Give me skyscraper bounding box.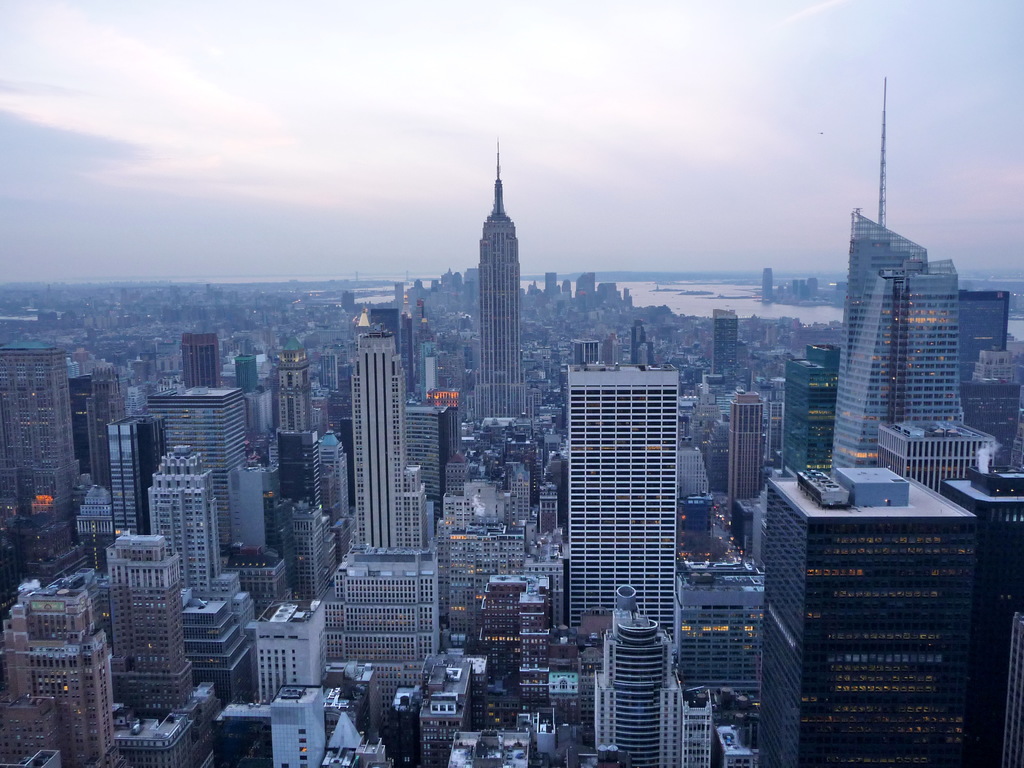
[332, 523, 454, 733].
